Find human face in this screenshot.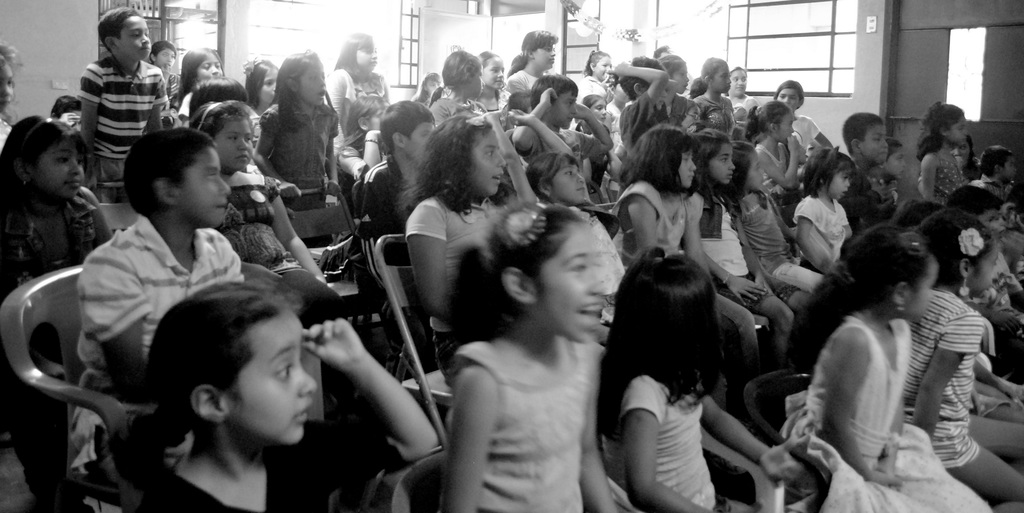
The bounding box for human face is (673,152,692,190).
